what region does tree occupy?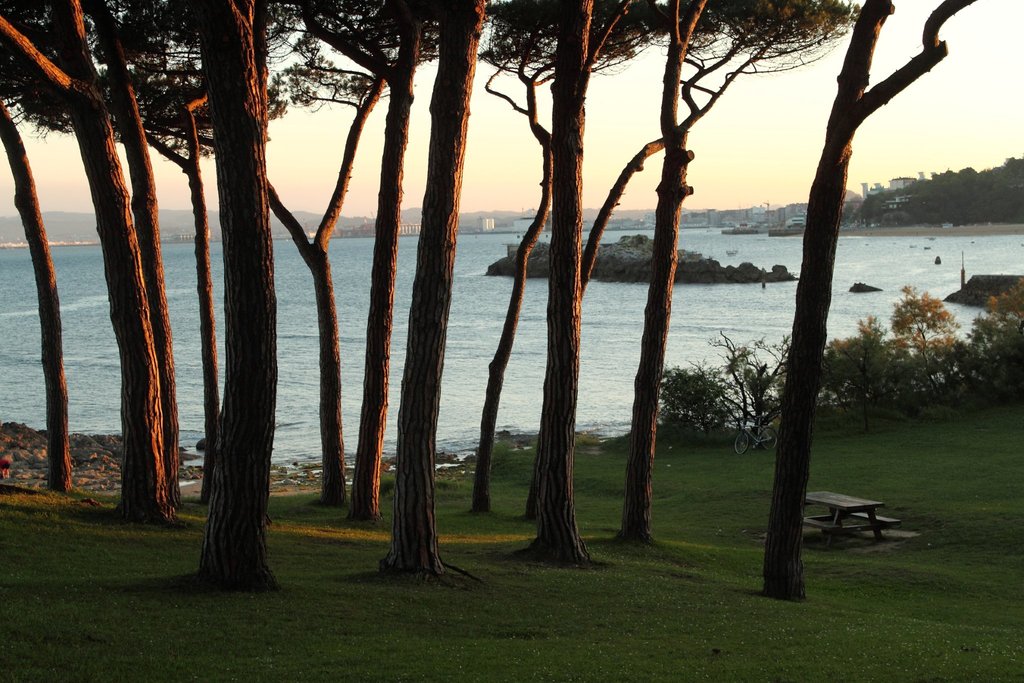
[515,0,867,522].
